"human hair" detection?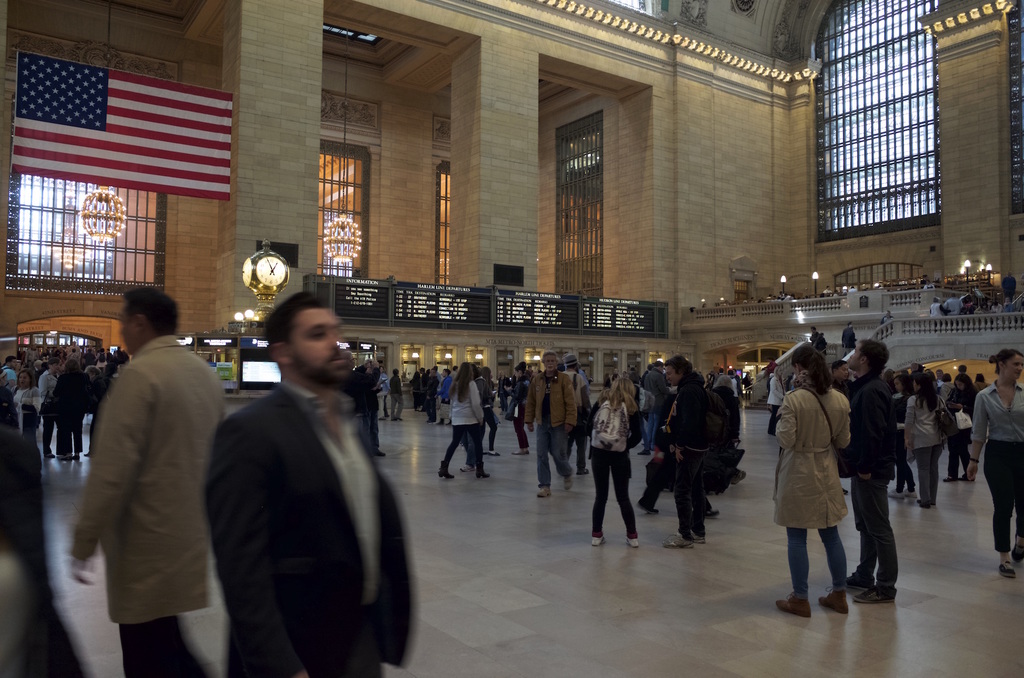
863,339,890,375
